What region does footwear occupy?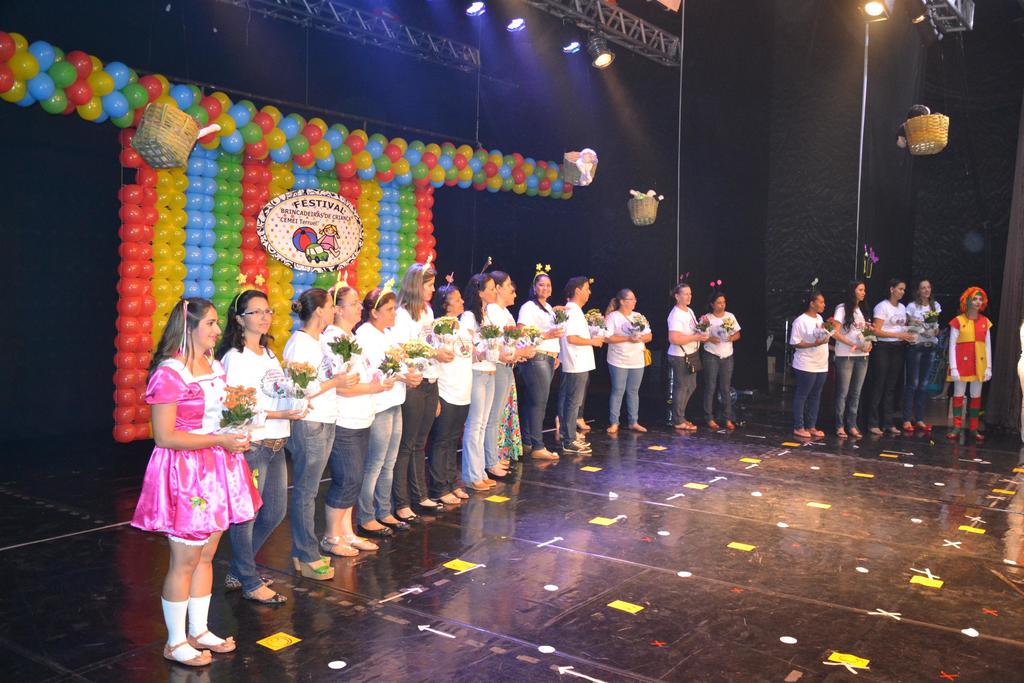
[x1=417, y1=495, x2=445, y2=513].
